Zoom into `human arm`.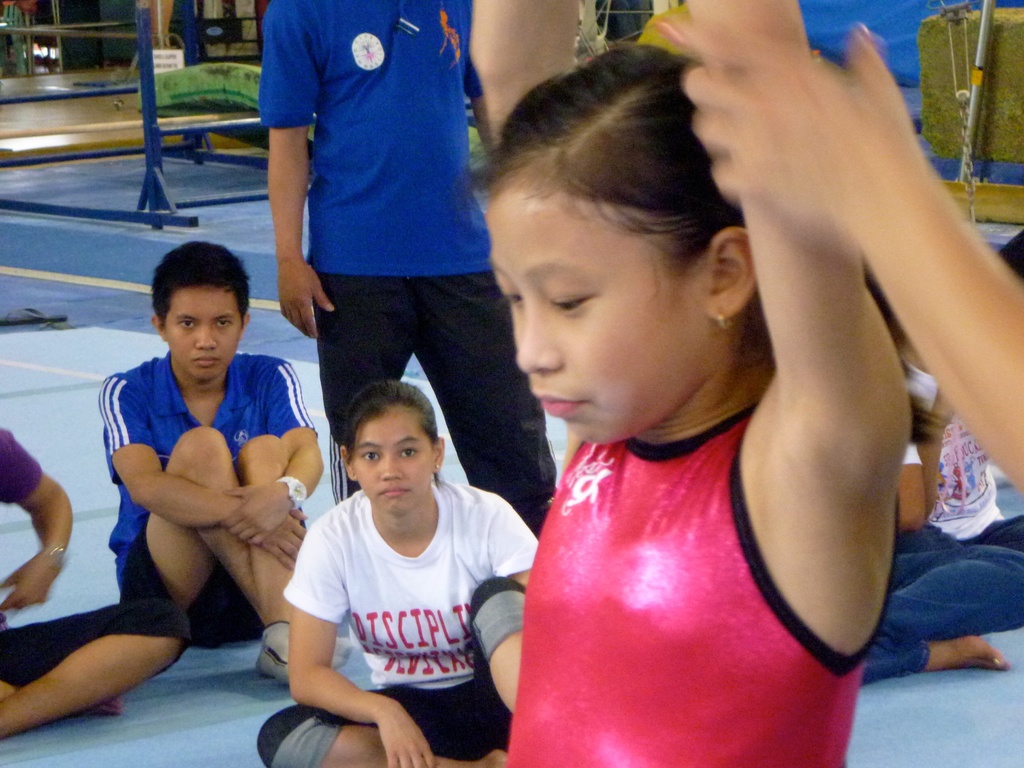
Zoom target: bbox=(0, 428, 74, 610).
